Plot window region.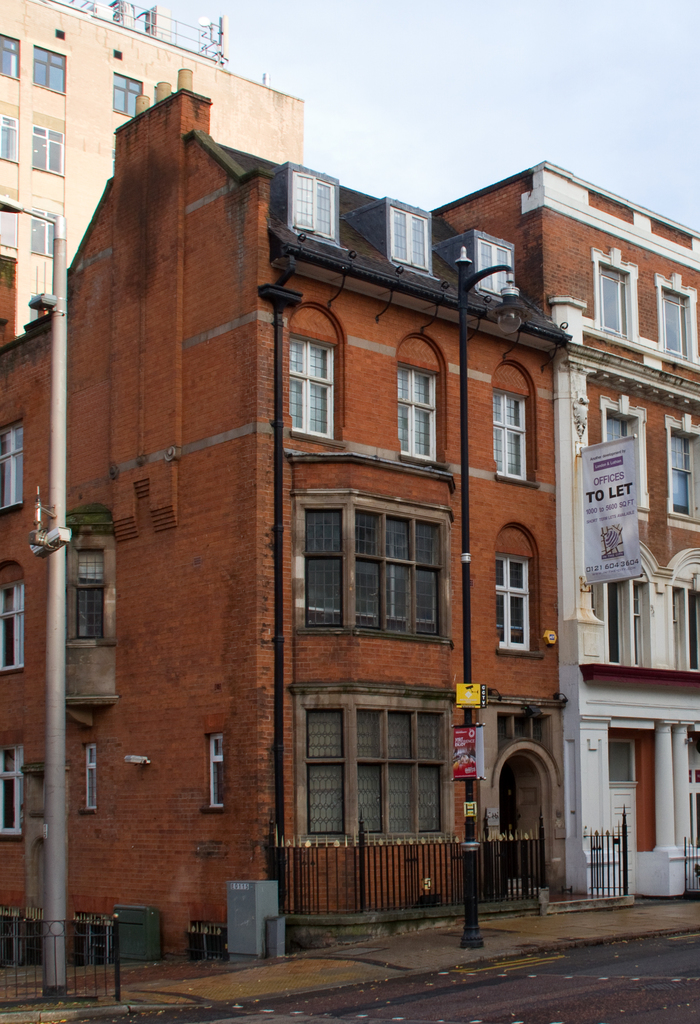
Plotted at [x1=0, y1=416, x2=28, y2=512].
